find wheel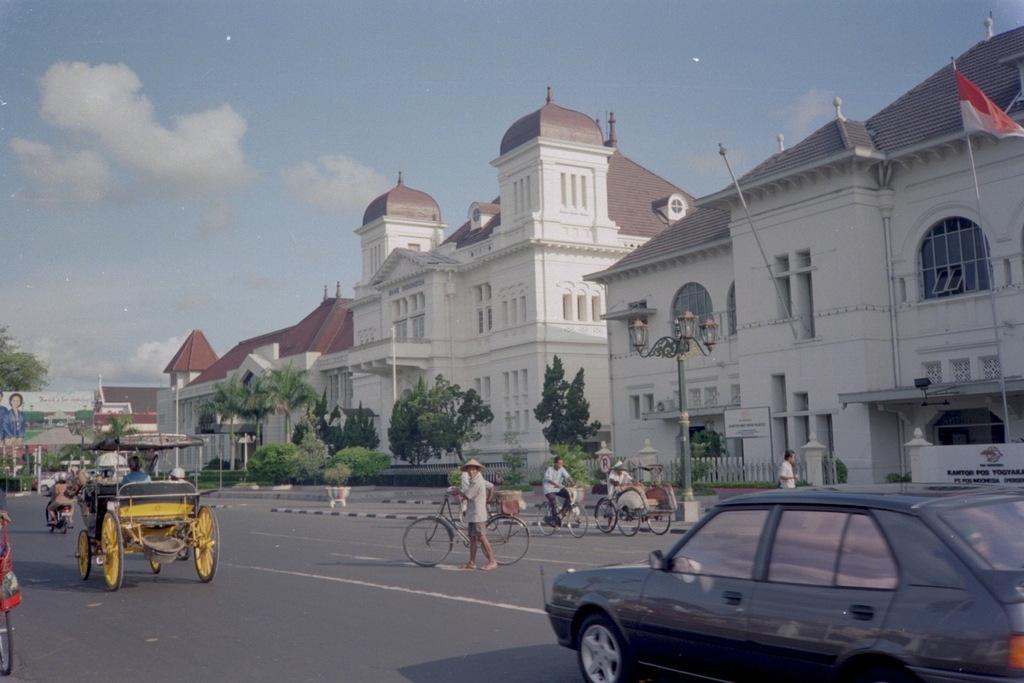
rect(397, 512, 457, 571)
